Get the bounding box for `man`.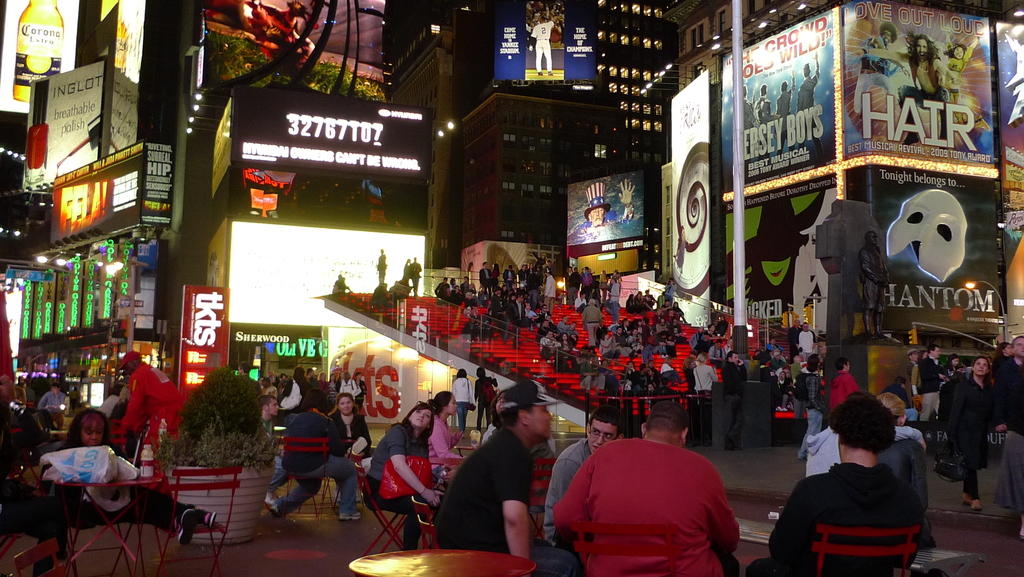
{"left": 746, "top": 391, "right": 926, "bottom": 576}.
